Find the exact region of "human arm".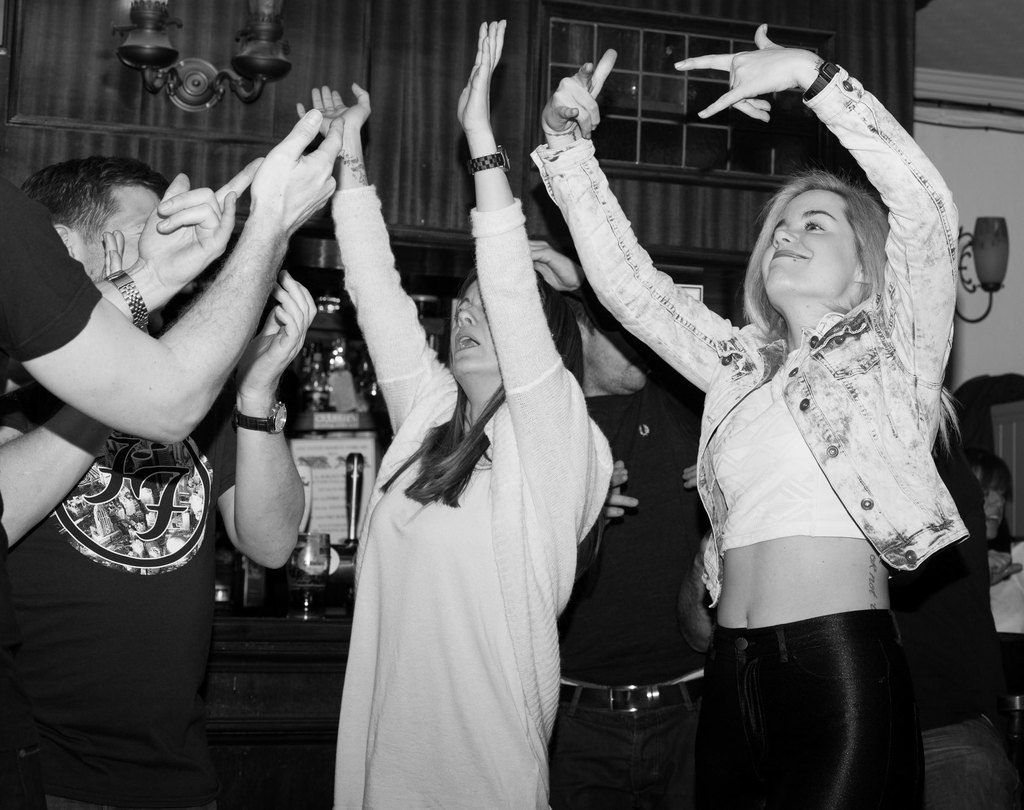
Exact region: crop(452, 15, 606, 458).
